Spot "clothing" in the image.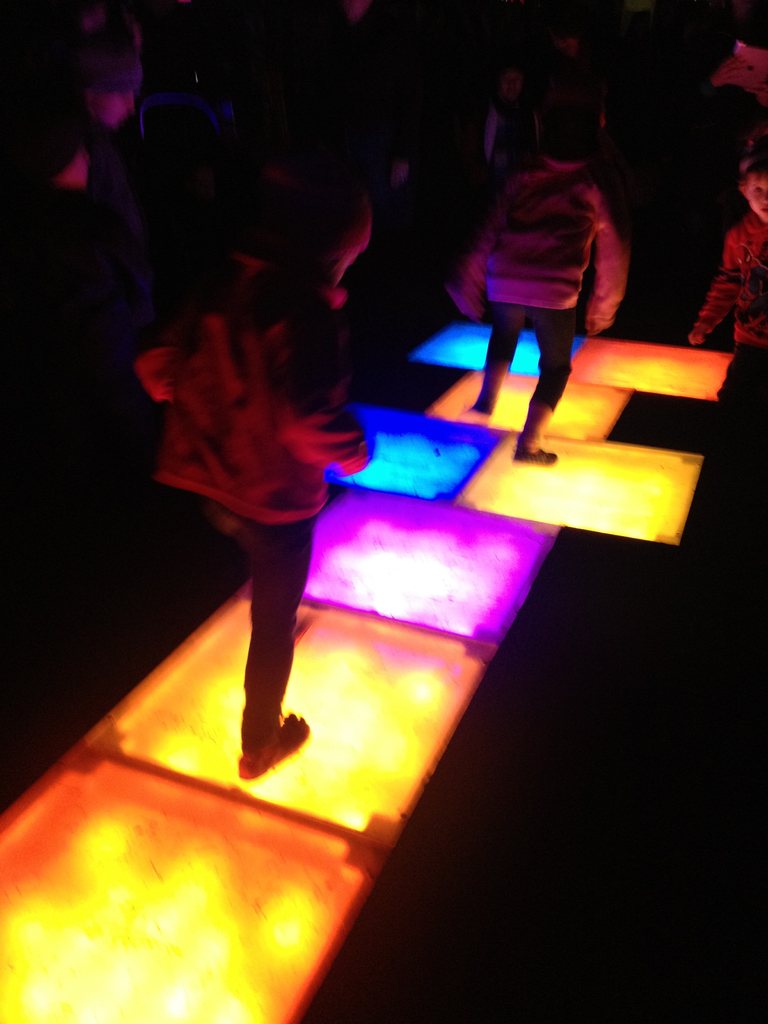
"clothing" found at [444, 161, 627, 412].
